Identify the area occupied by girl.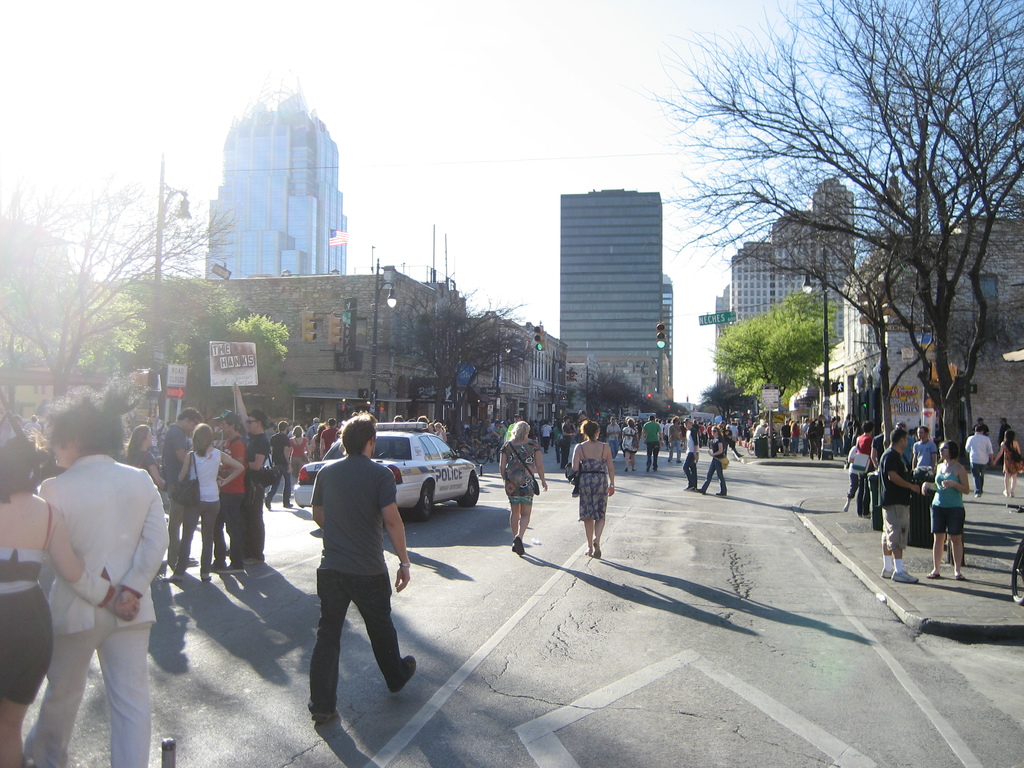
Area: 125,433,167,571.
